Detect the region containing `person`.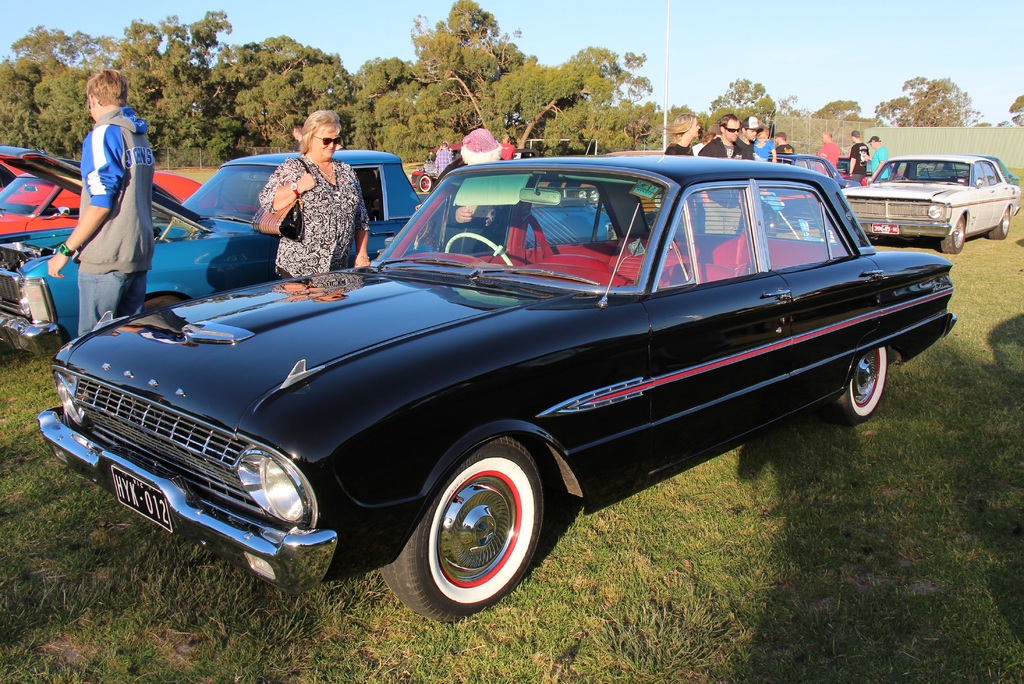
left=773, top=134, right=801, bottom=170.
